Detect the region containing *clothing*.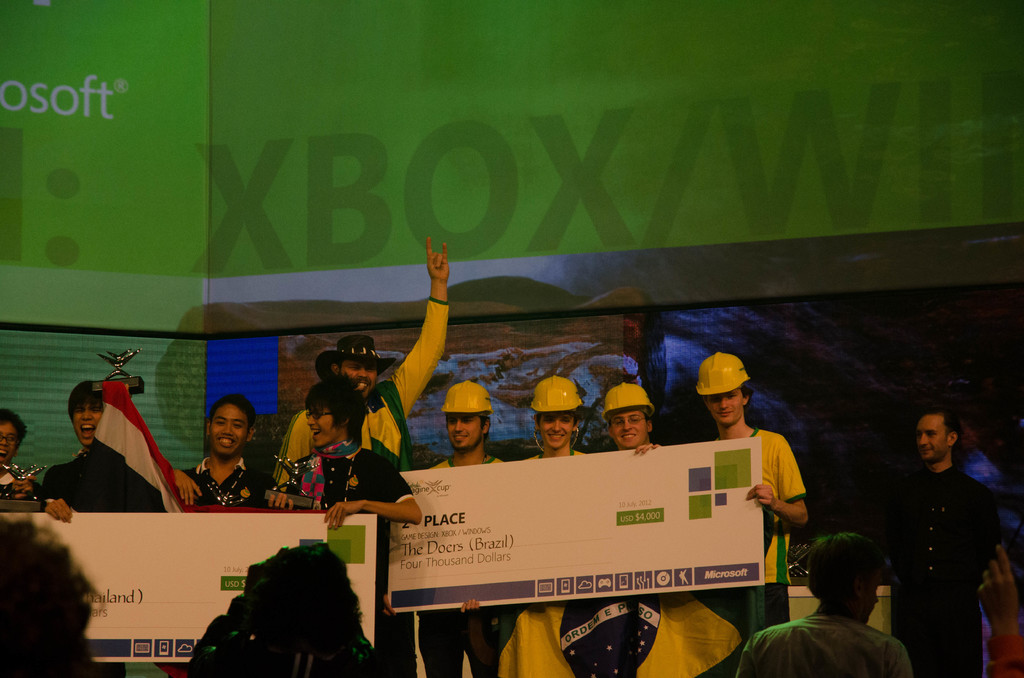
pyautogui.locateOnScreen(280, 444, 419, 677).
